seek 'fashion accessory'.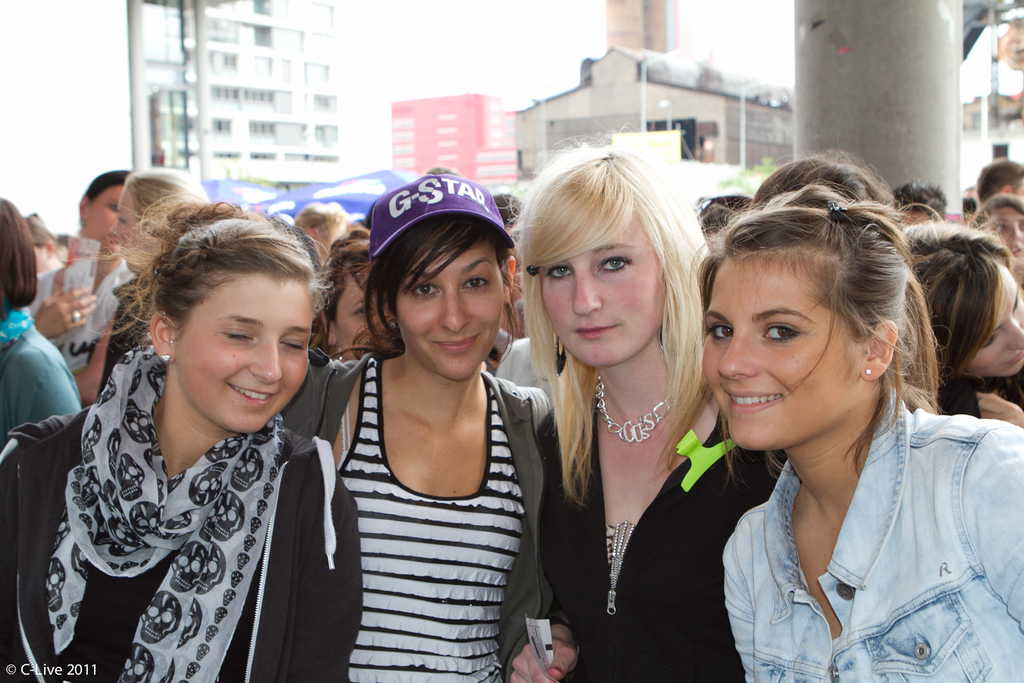
BBox(598, 374, 676, 448).
